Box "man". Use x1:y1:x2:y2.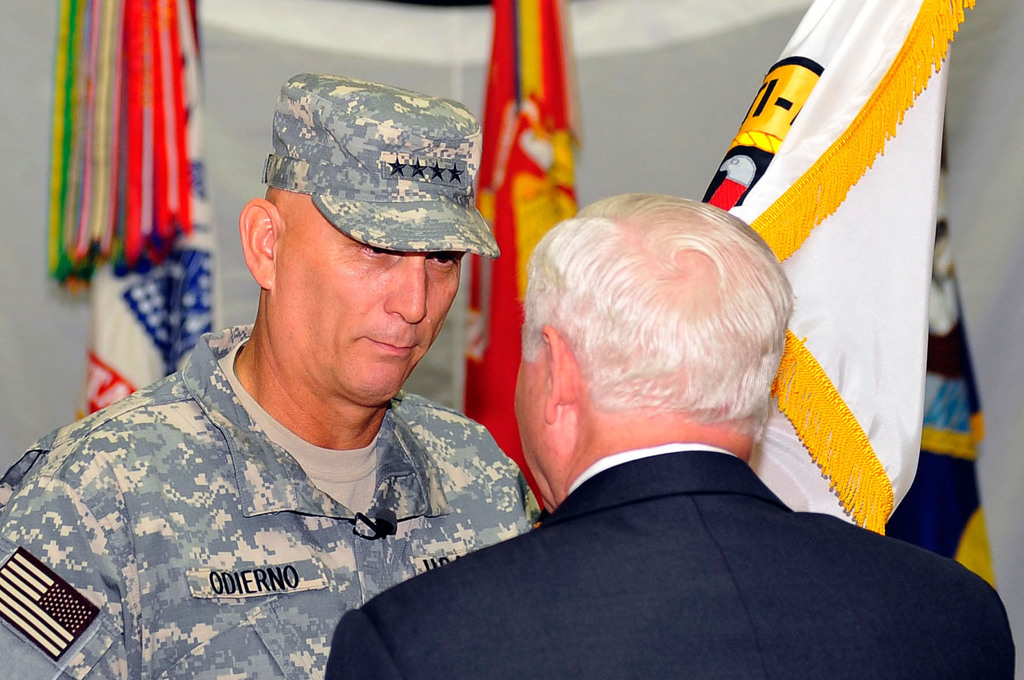
0:69:542:679.
